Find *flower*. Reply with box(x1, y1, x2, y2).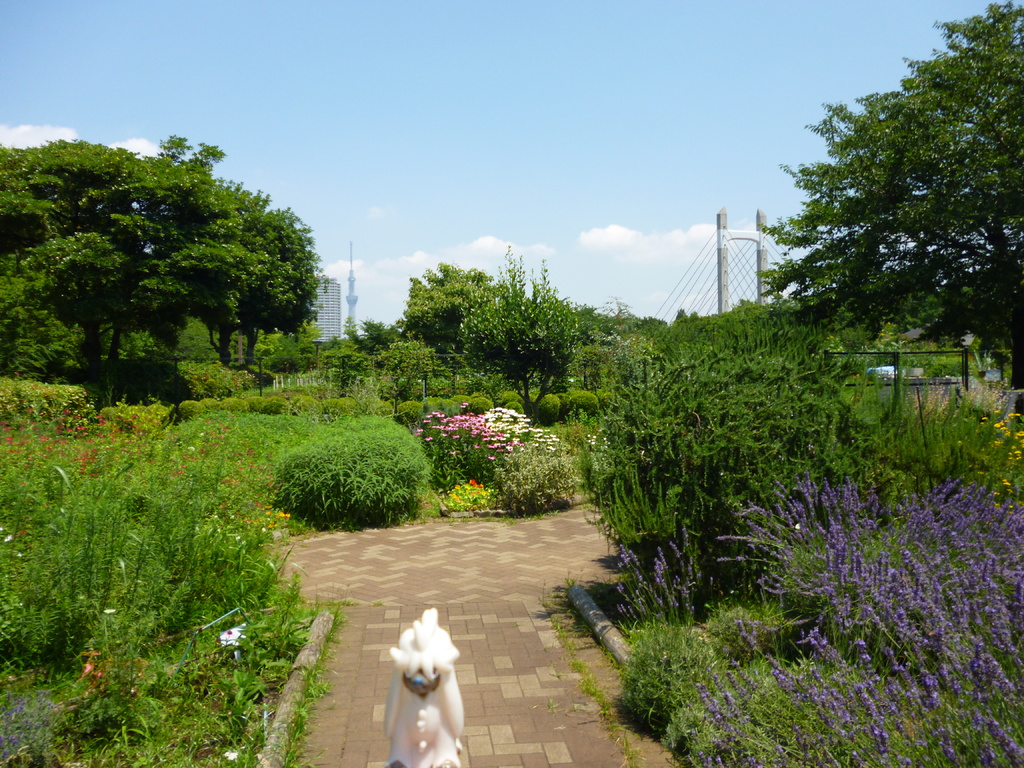
box(488, 455, 497, 463).
